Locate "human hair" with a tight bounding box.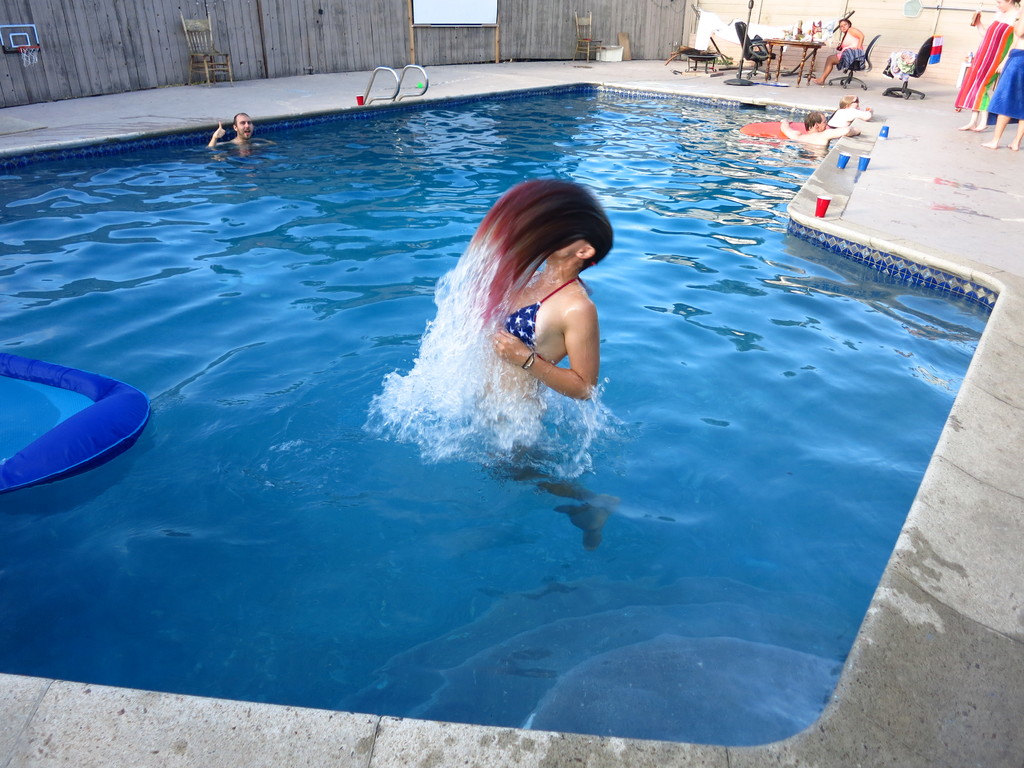
box(838, 19, 851, 28).
